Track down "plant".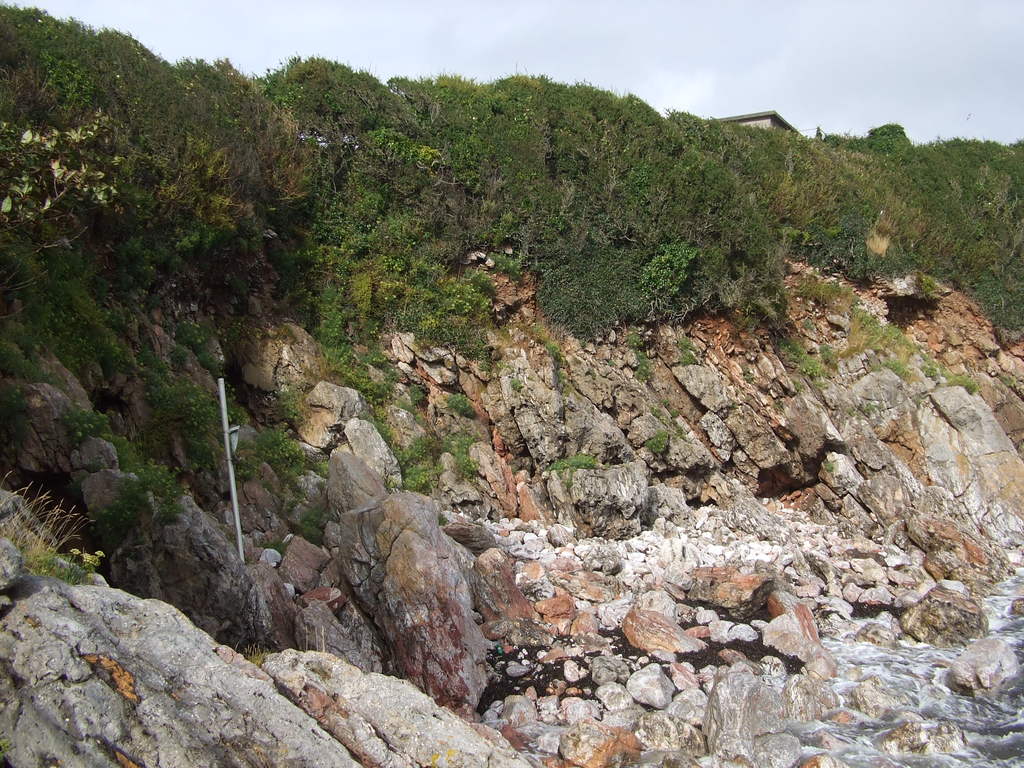
Tracked to bbox=[173, 230, 222, 264].
